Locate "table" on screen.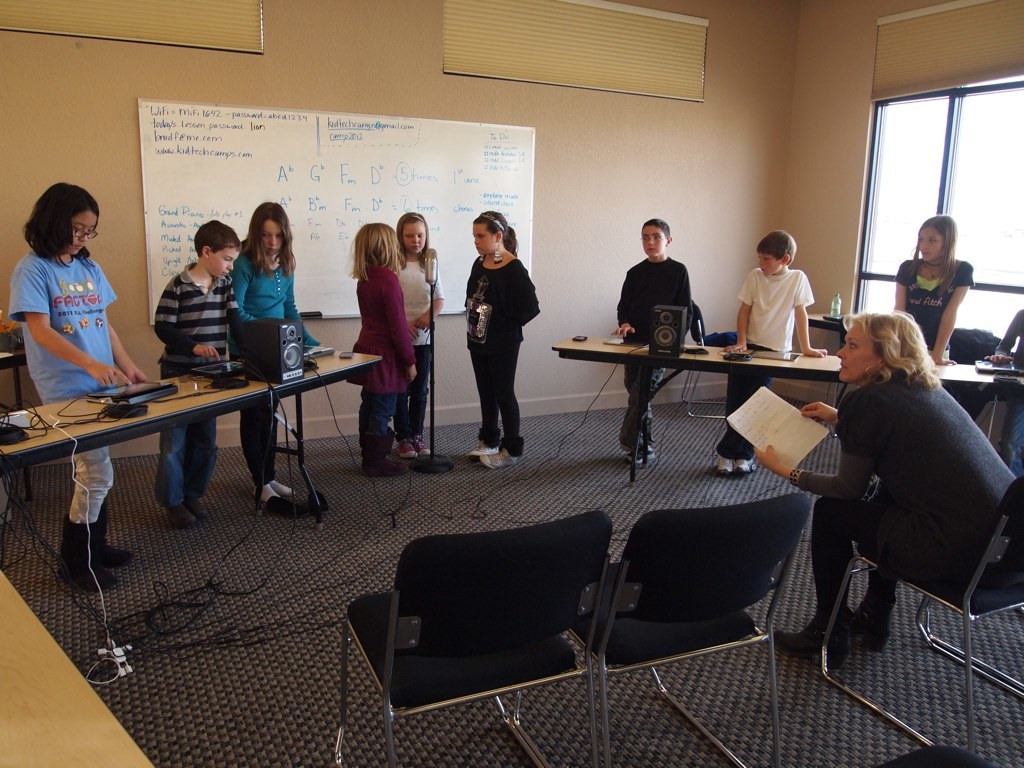
On screen at 0:566:150:767.
